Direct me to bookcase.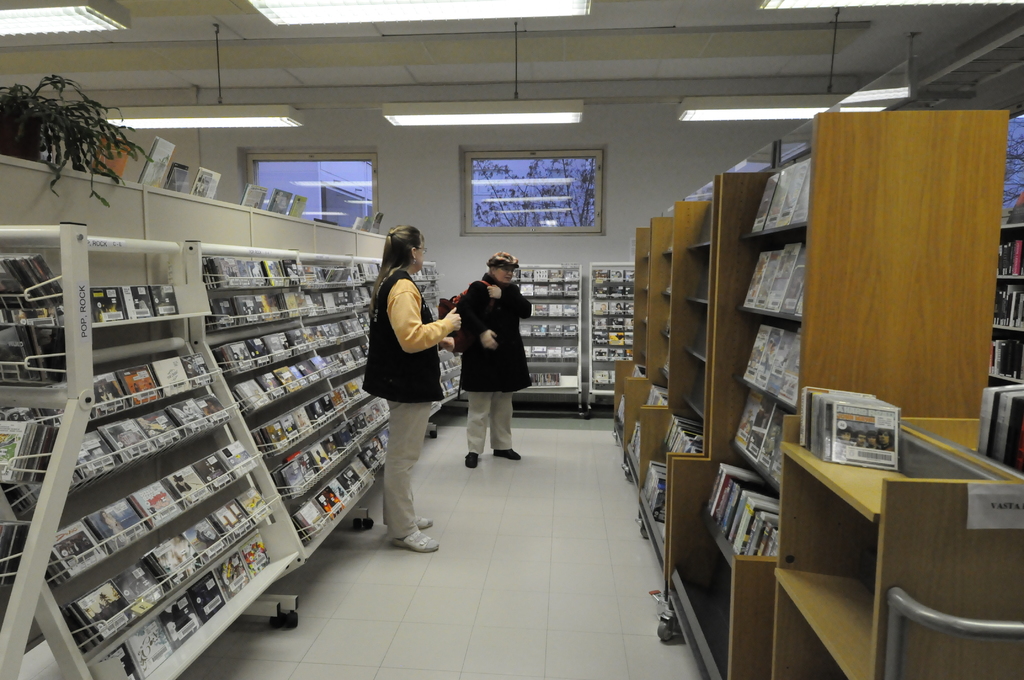
Direction: detection(993, 220, 1023, 389).
